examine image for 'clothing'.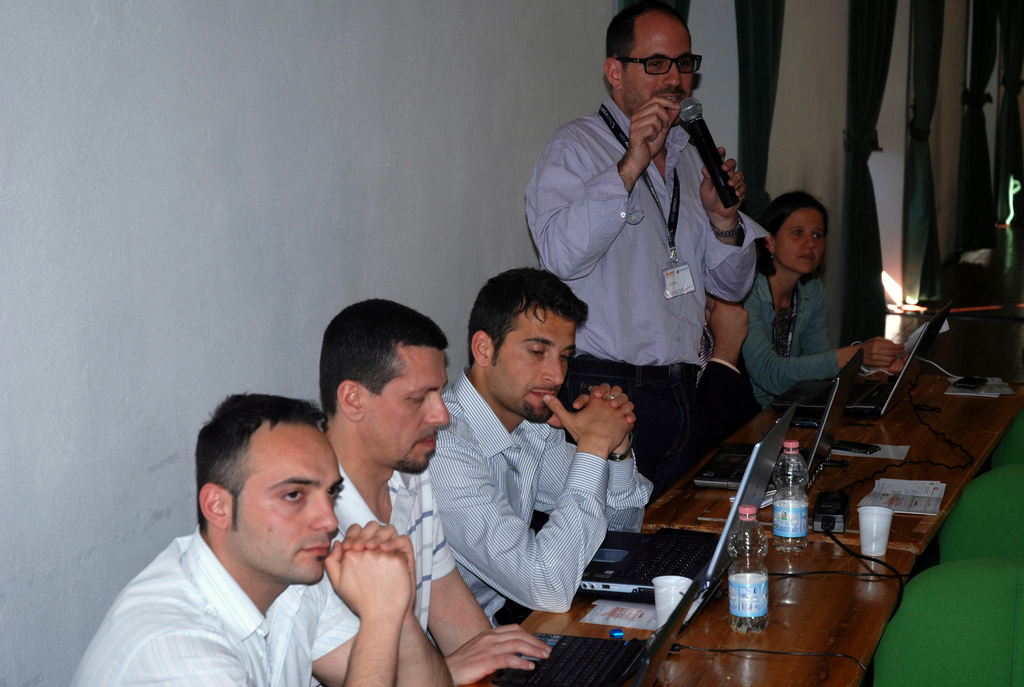
Examination result: 694 323 765 462.
